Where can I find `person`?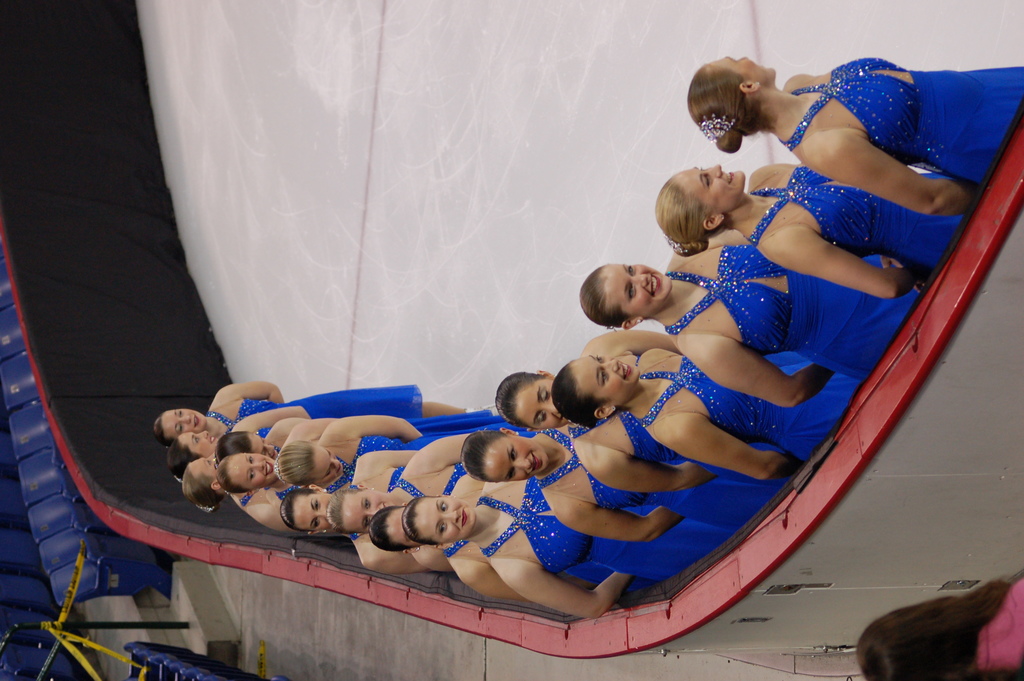
You can find it at region(678, 53, 1005, 206).
